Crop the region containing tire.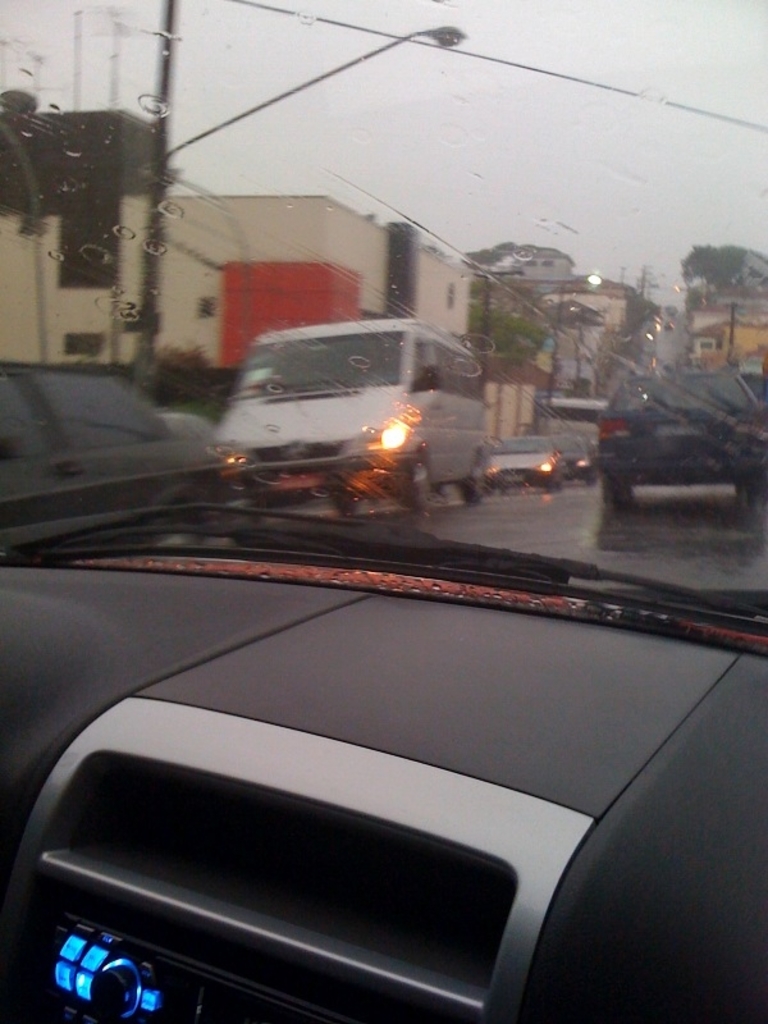
Crop region: [x1=545, y1=466, x2=558, y2=494].
